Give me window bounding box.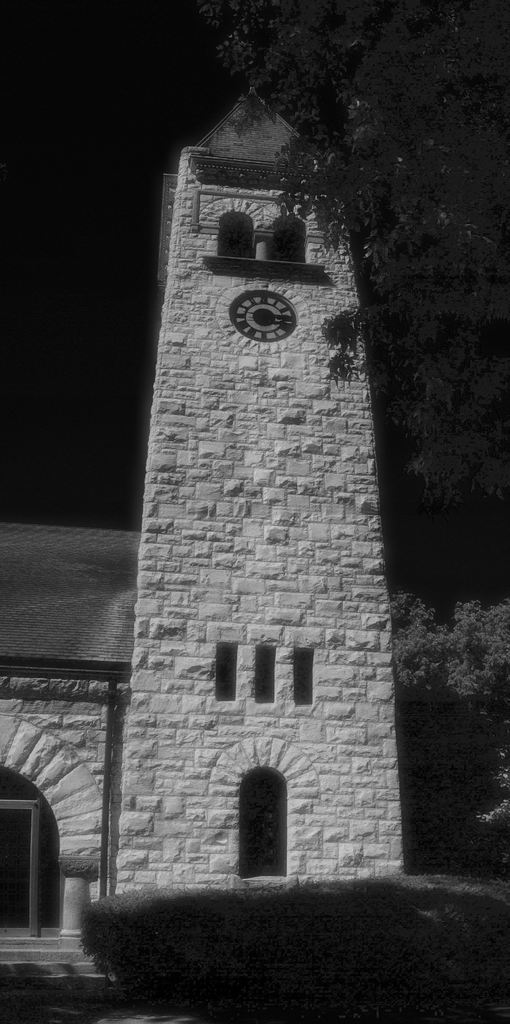
crop(292, 646, 314, 709).
